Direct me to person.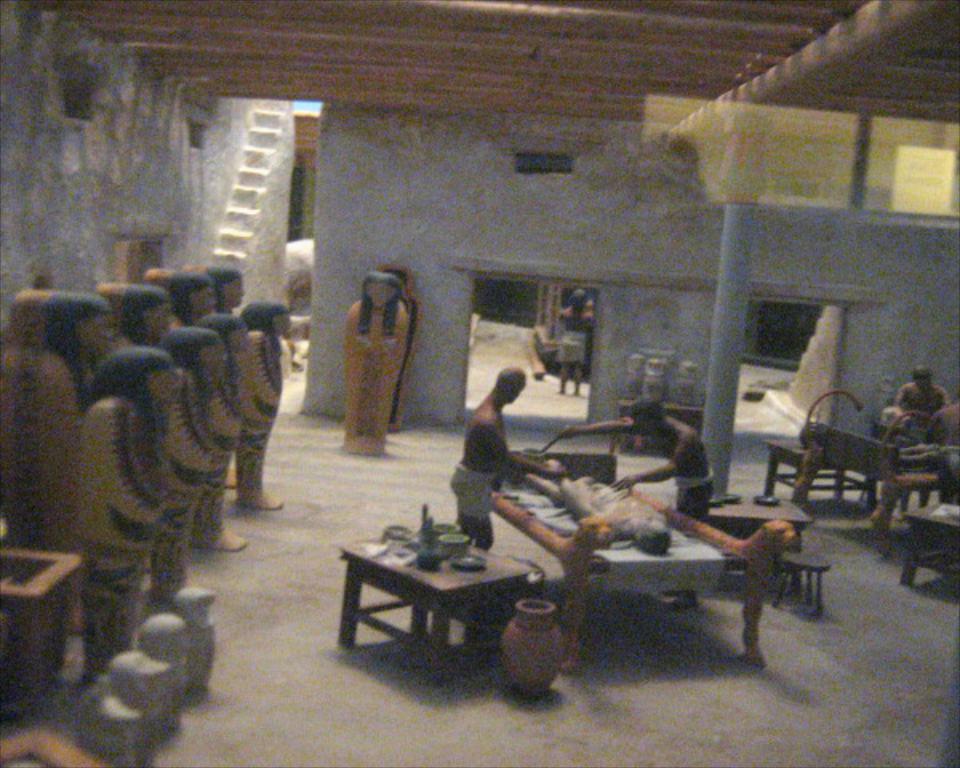
Direction: bbox=(448, 366, 568, 550).
